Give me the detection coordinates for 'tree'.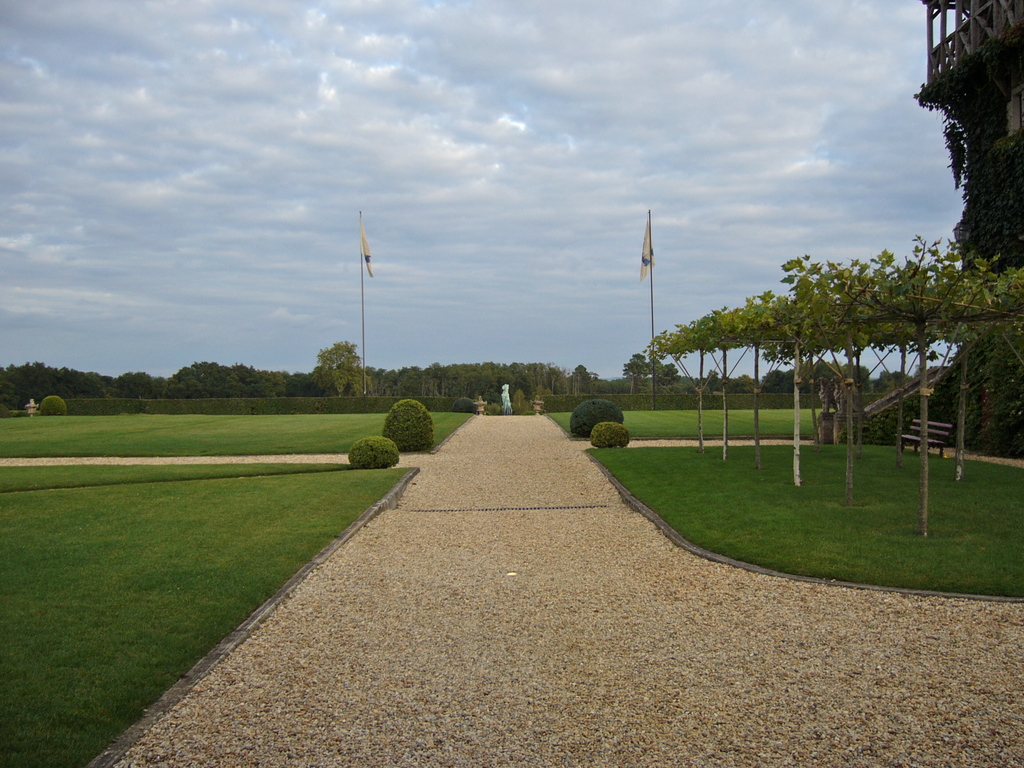
box(644, 353, 678, 387).
